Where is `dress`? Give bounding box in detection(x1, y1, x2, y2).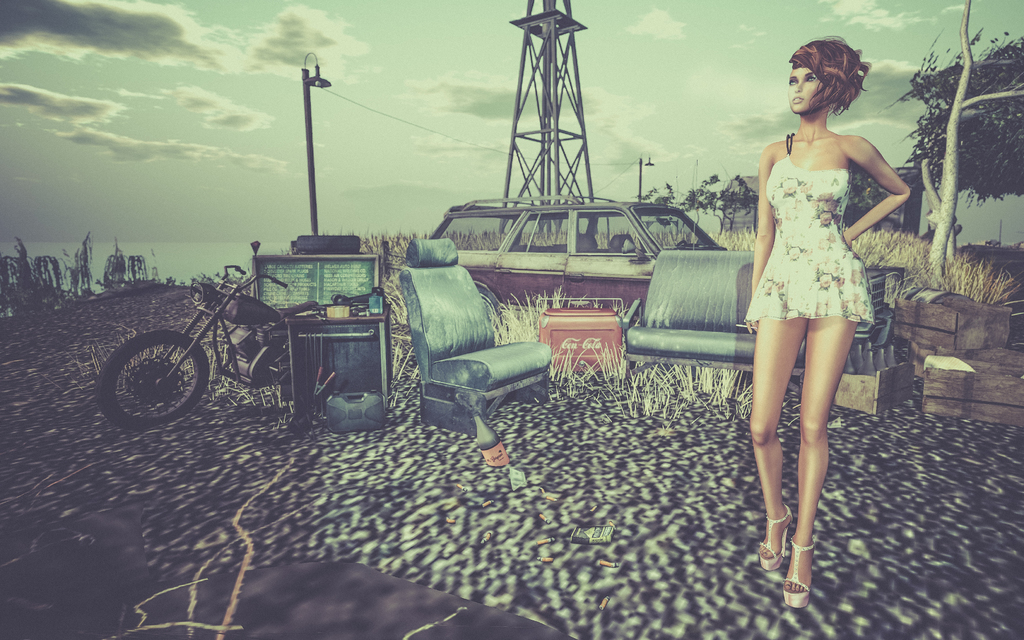
detection(741, 130, 876, 332).
